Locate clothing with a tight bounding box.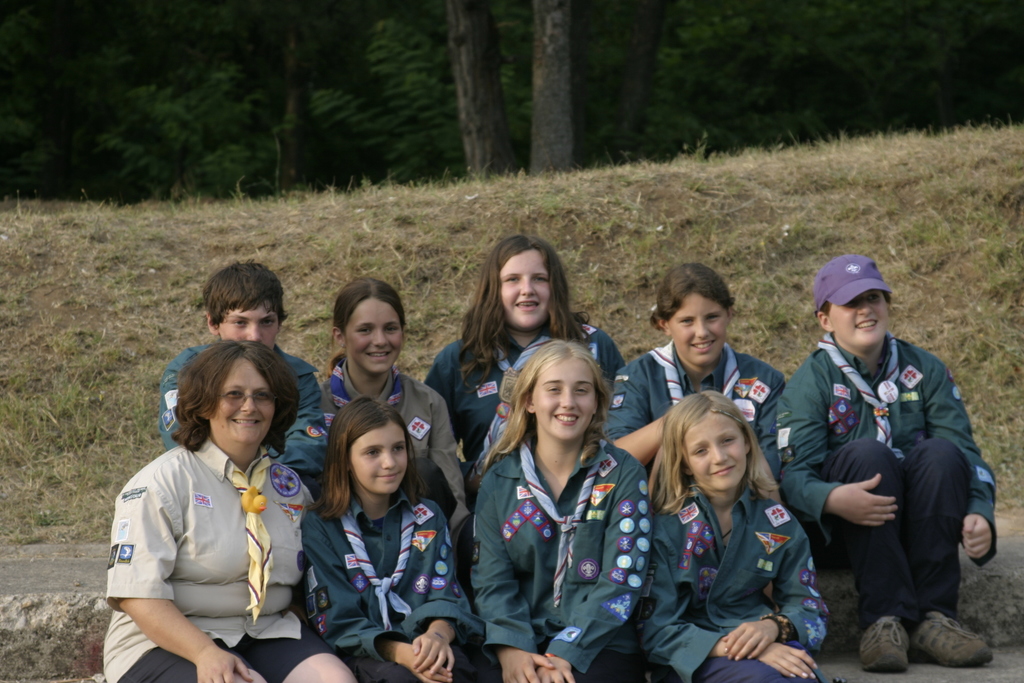
(x1=159, y1=347, x2=327, y2=478).
